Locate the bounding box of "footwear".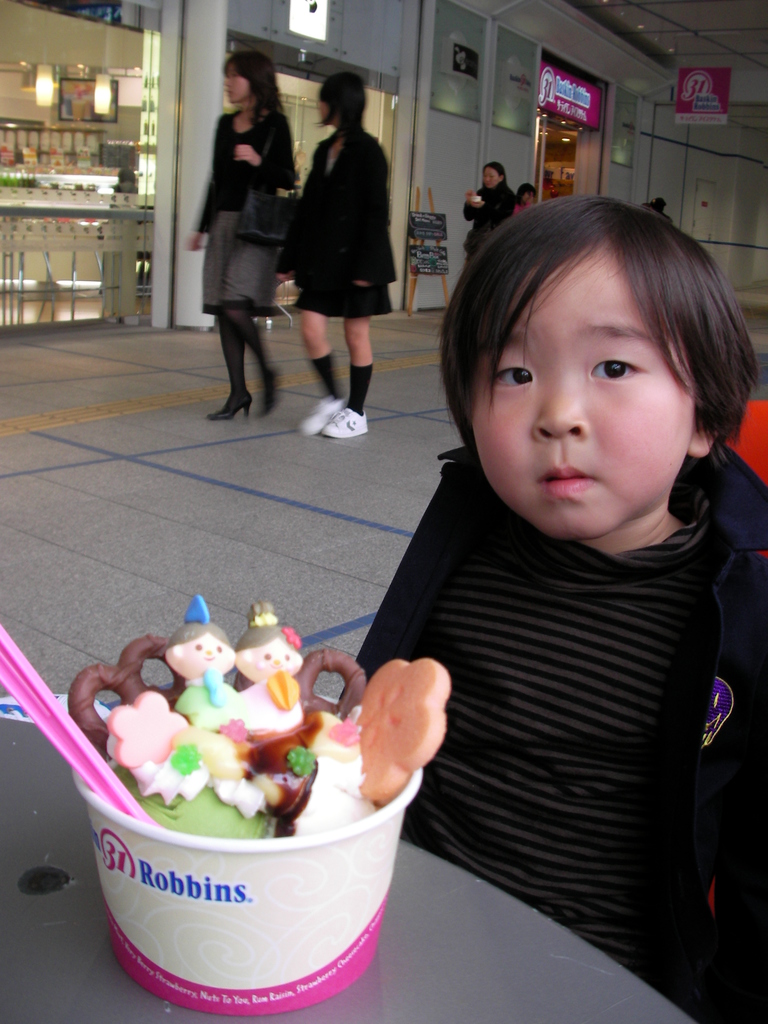
Bounding box: rect(319, 401, 370, 436).
